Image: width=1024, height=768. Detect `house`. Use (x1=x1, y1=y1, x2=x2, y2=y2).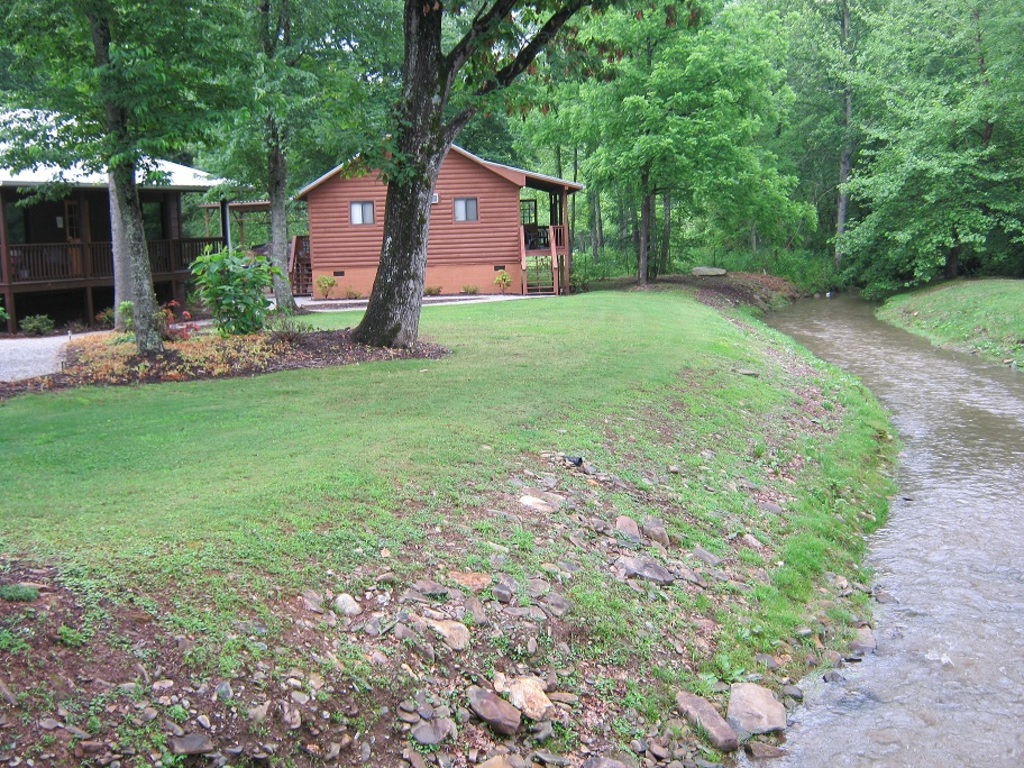
(x1=294, y1=147, x2=527, y2=304).
